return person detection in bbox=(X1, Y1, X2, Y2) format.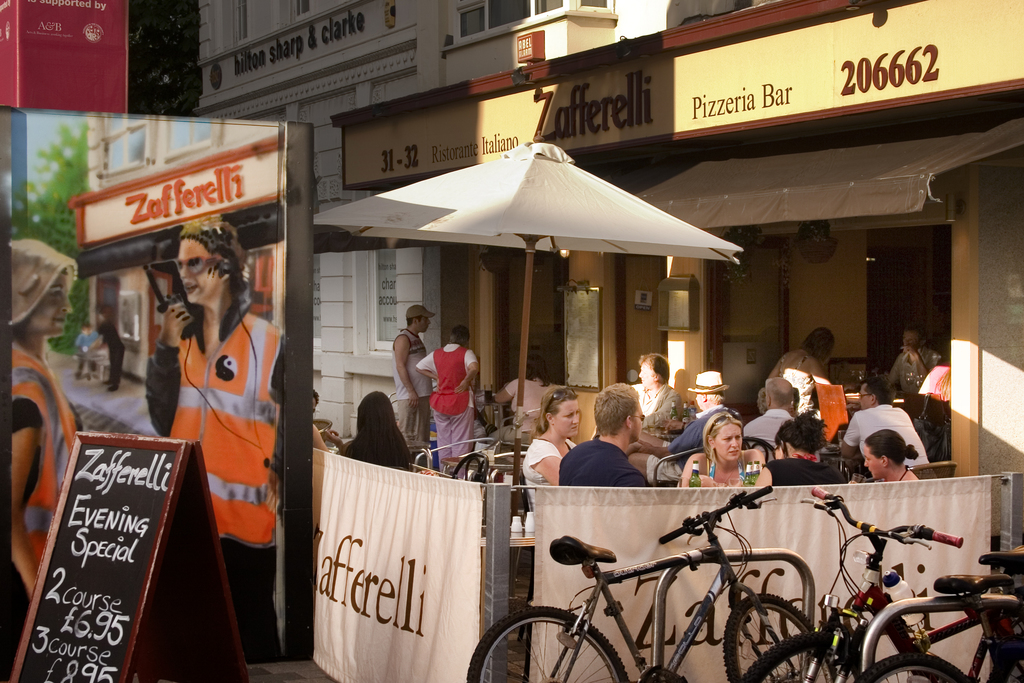
bbox=(413, 327, 479, 470).
